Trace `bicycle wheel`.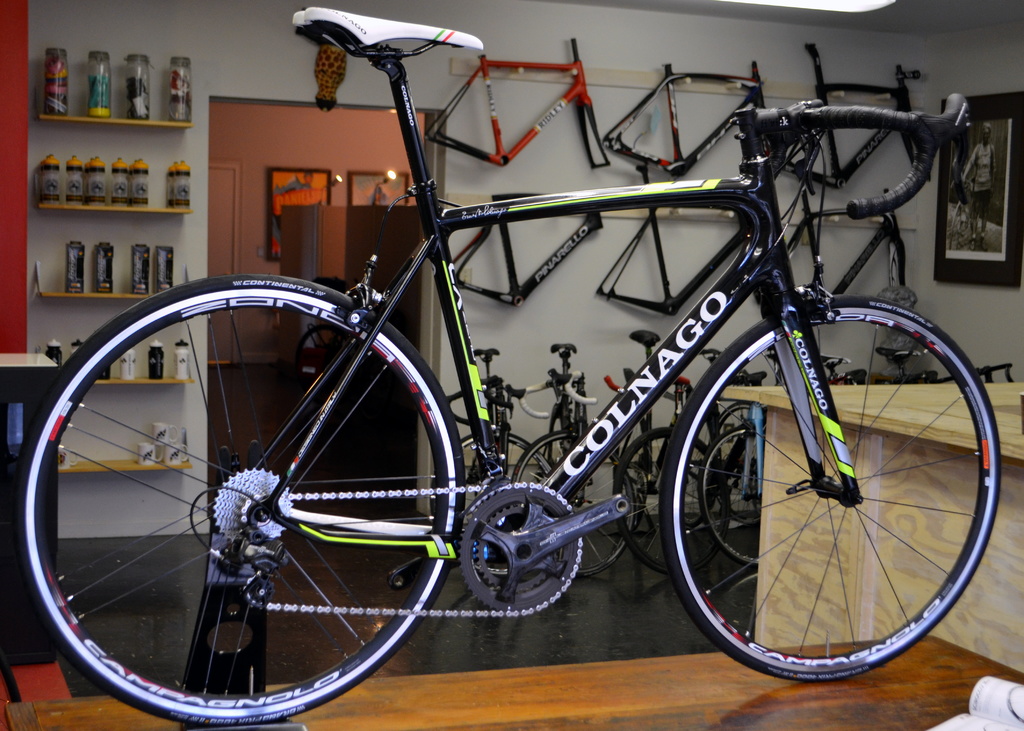
Traced to (x1=15, y1=295, x2=474, y2=721).
